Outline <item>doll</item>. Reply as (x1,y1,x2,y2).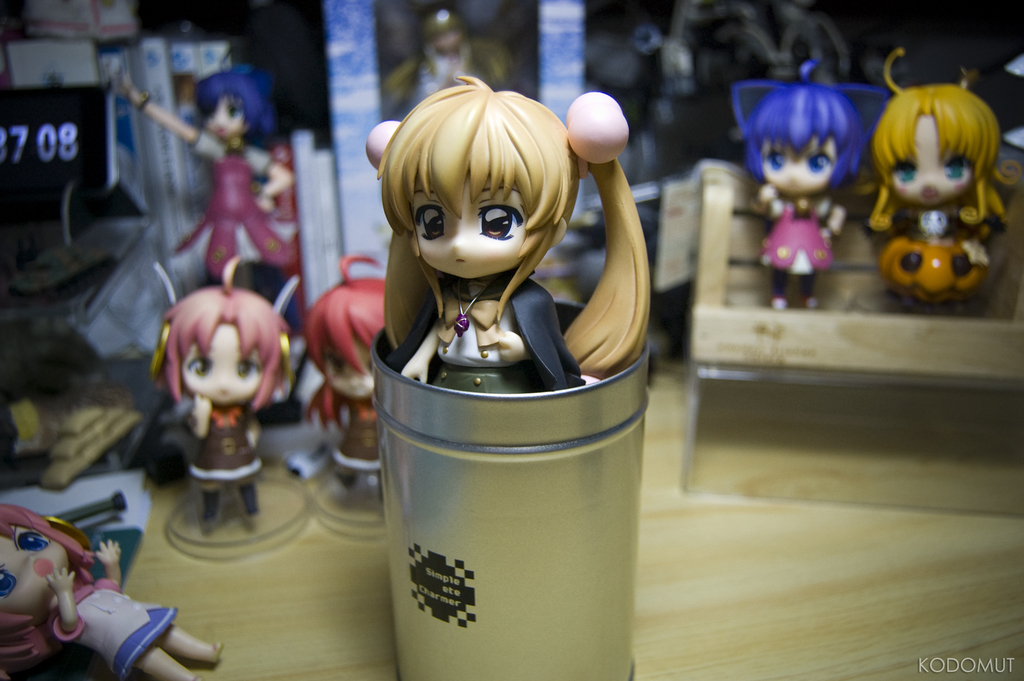
(854,59,997,308).
